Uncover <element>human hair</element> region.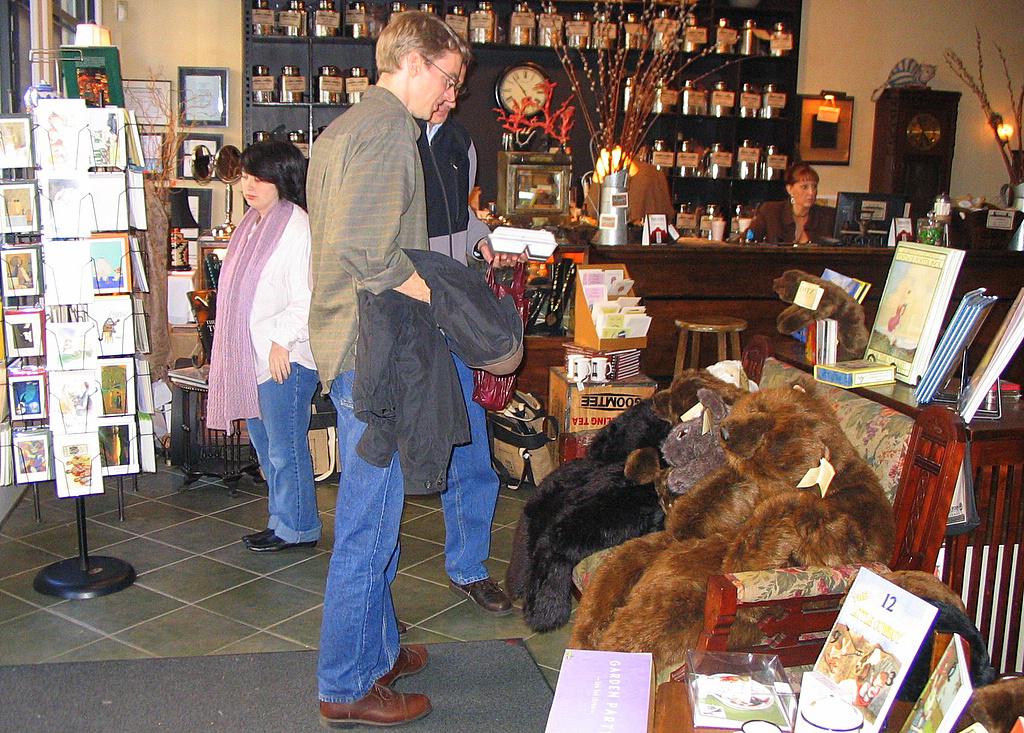
Uncovered: left=367, top=18, right=464, bottom=95.
